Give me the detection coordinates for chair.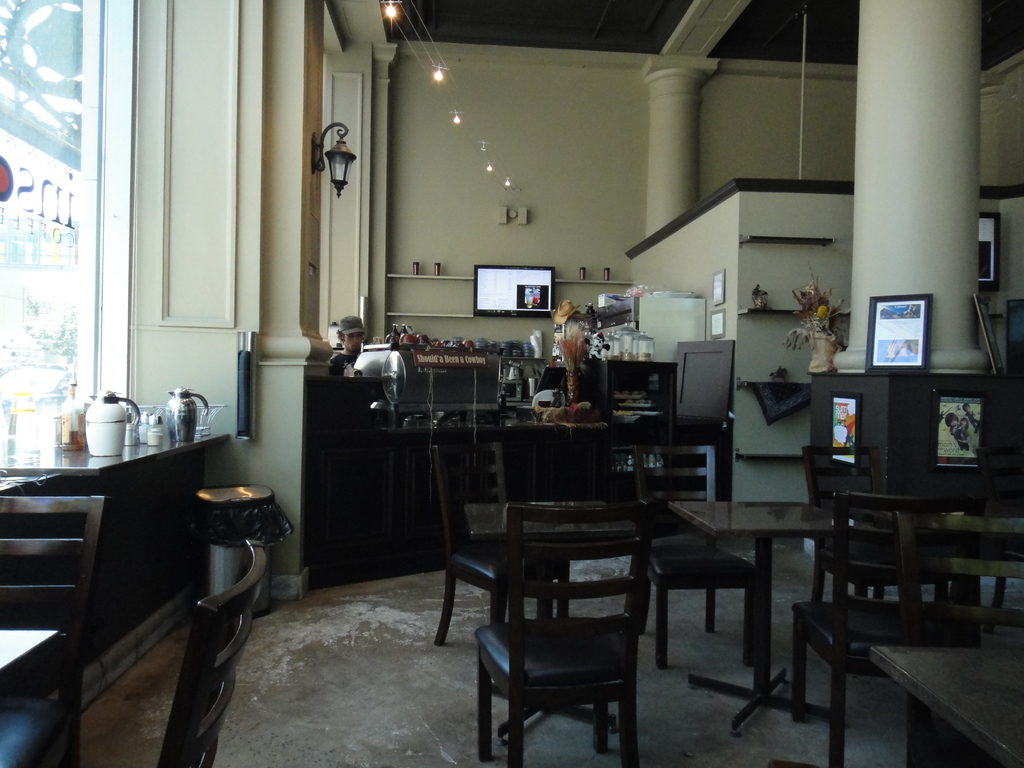
425:422:574:650.
